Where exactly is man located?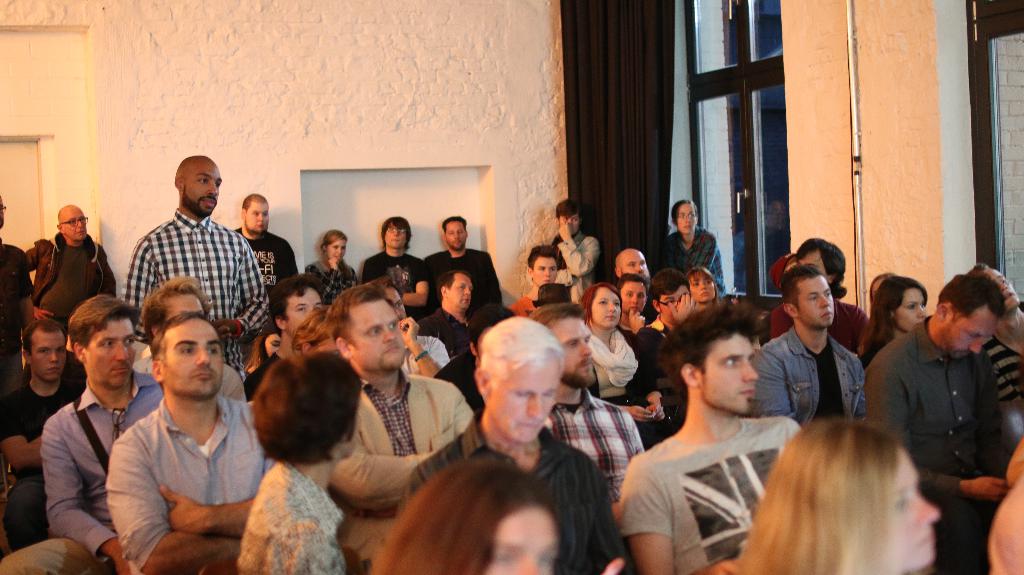
Its bounding box is 122/152/264/383.
